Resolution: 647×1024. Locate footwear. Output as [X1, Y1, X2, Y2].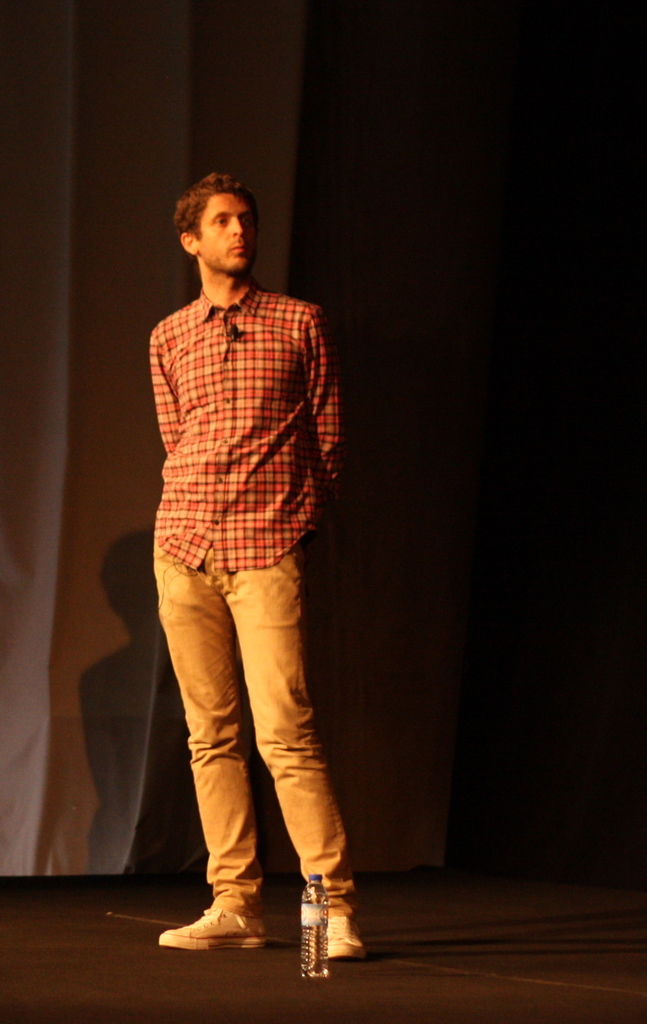
[327, 916, 362, 961].
